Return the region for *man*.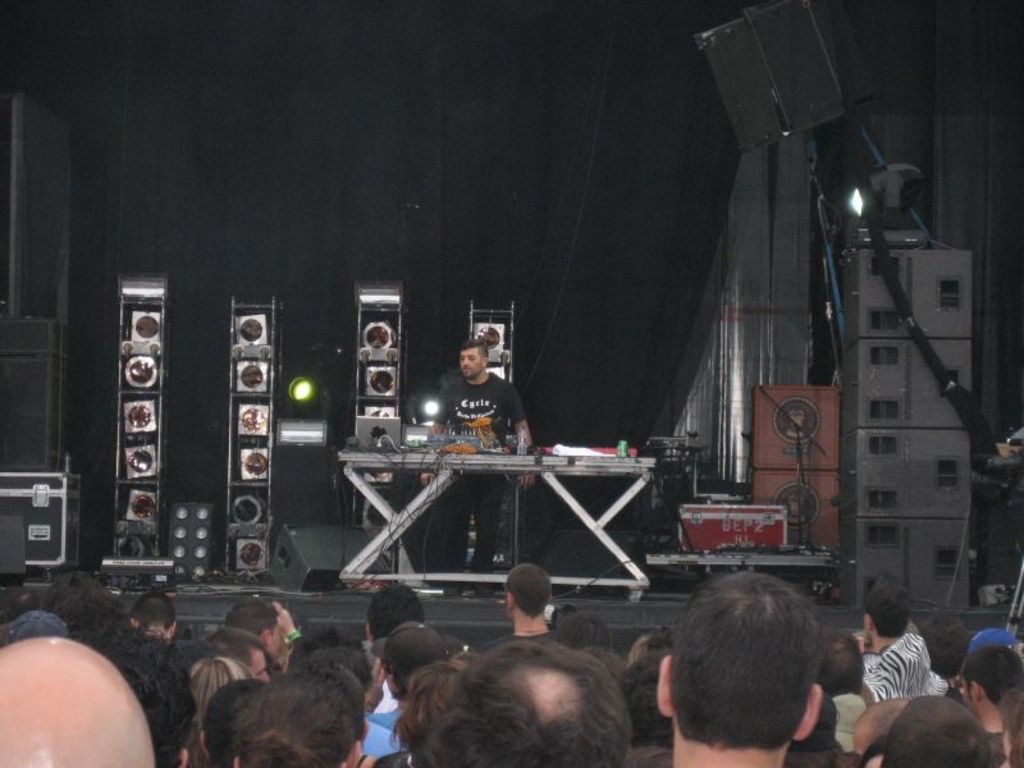
bbox=(201, 677, 319, 767).
